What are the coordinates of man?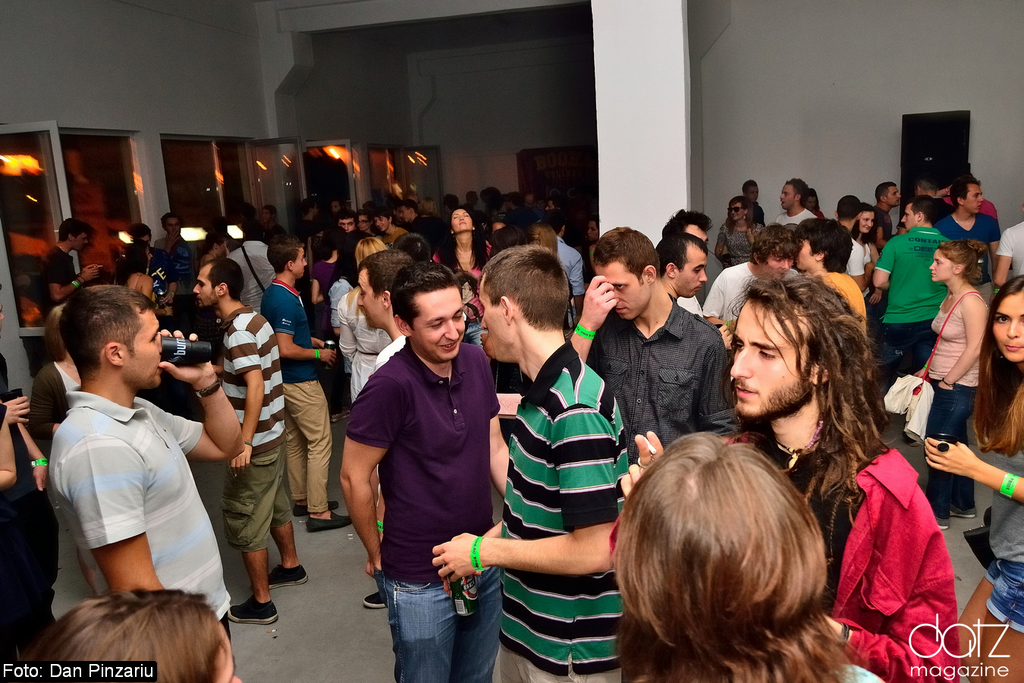
(258, 232, 355, 527).
